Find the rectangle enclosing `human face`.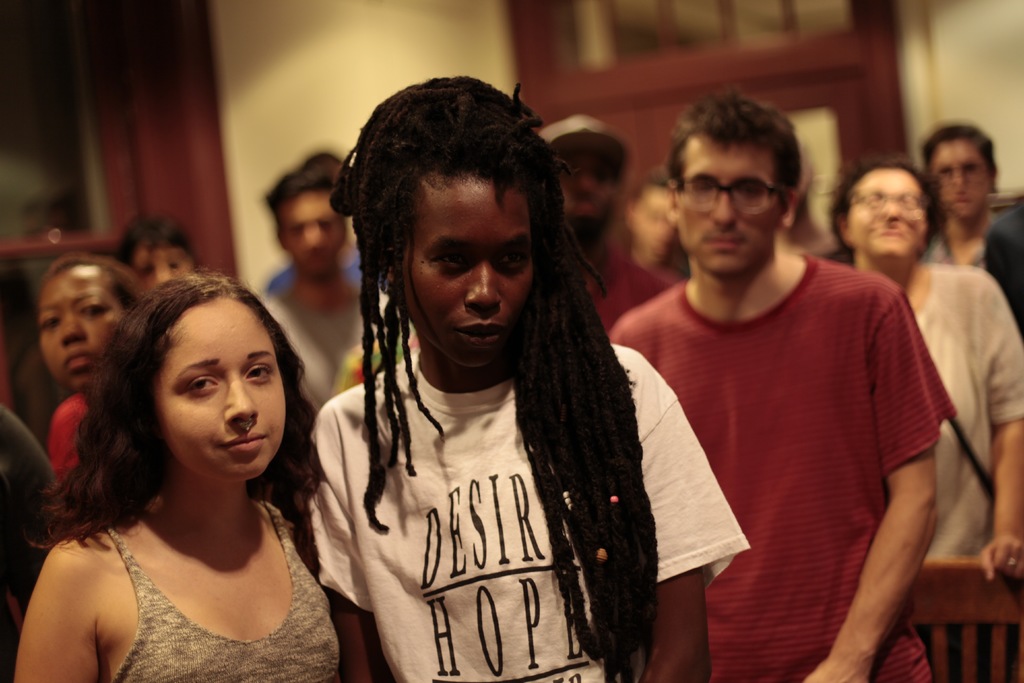
rect(149, 300, 286, 480).
